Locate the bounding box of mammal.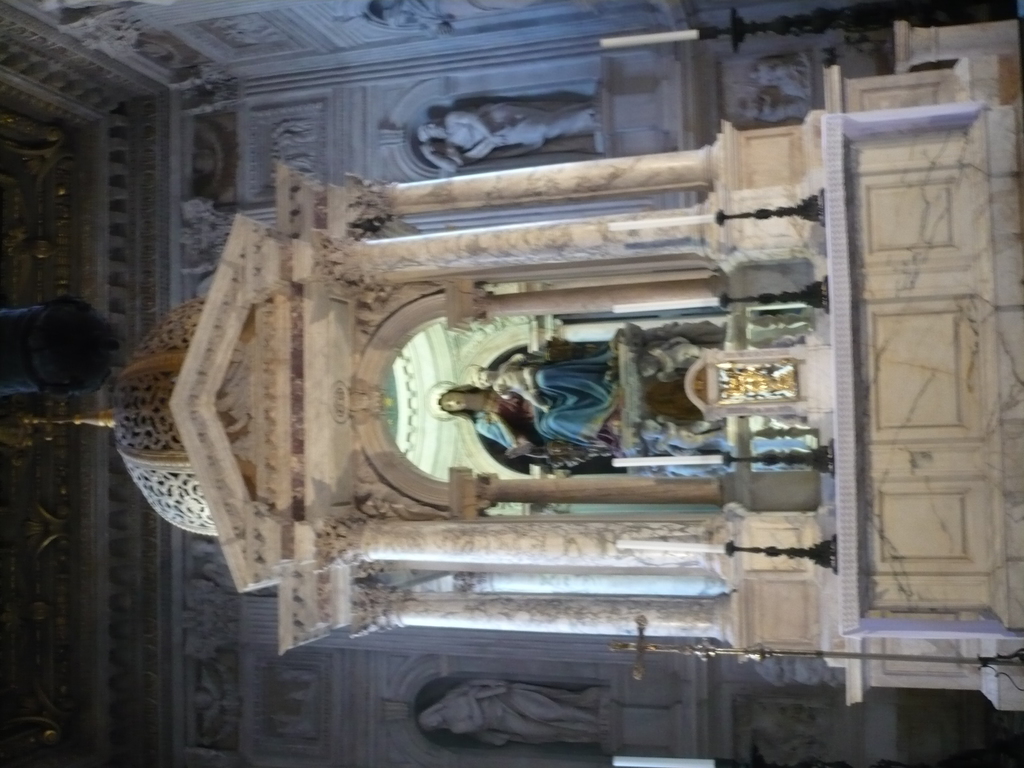
Bounding box: x1=419, y1=102, x2=596, y2=178.
